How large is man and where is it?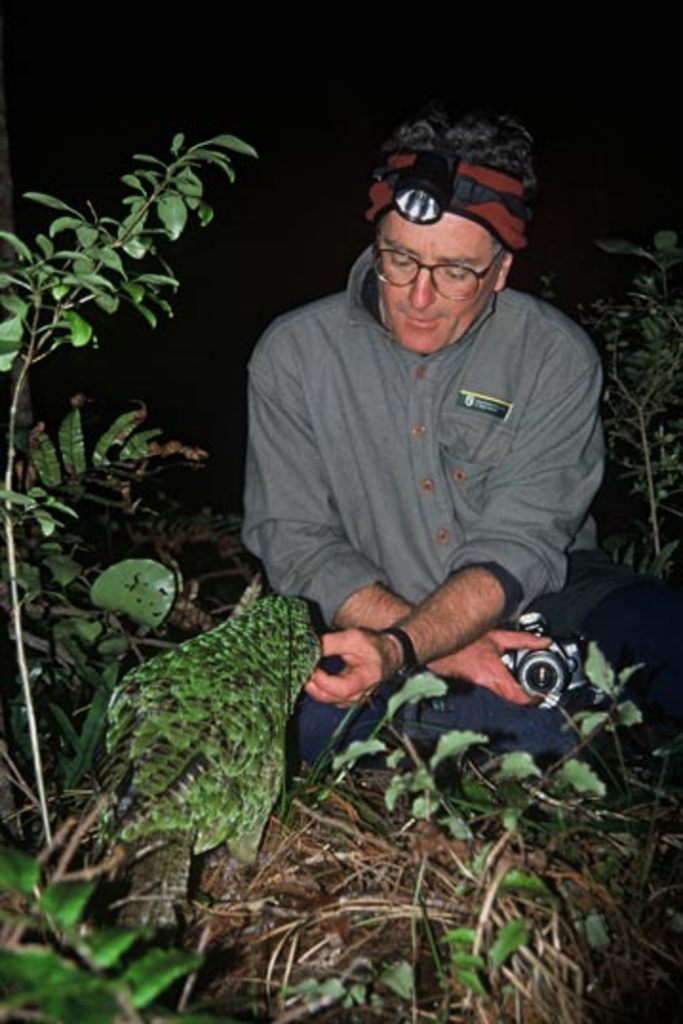
Bounding box: 209:99:622:798.
